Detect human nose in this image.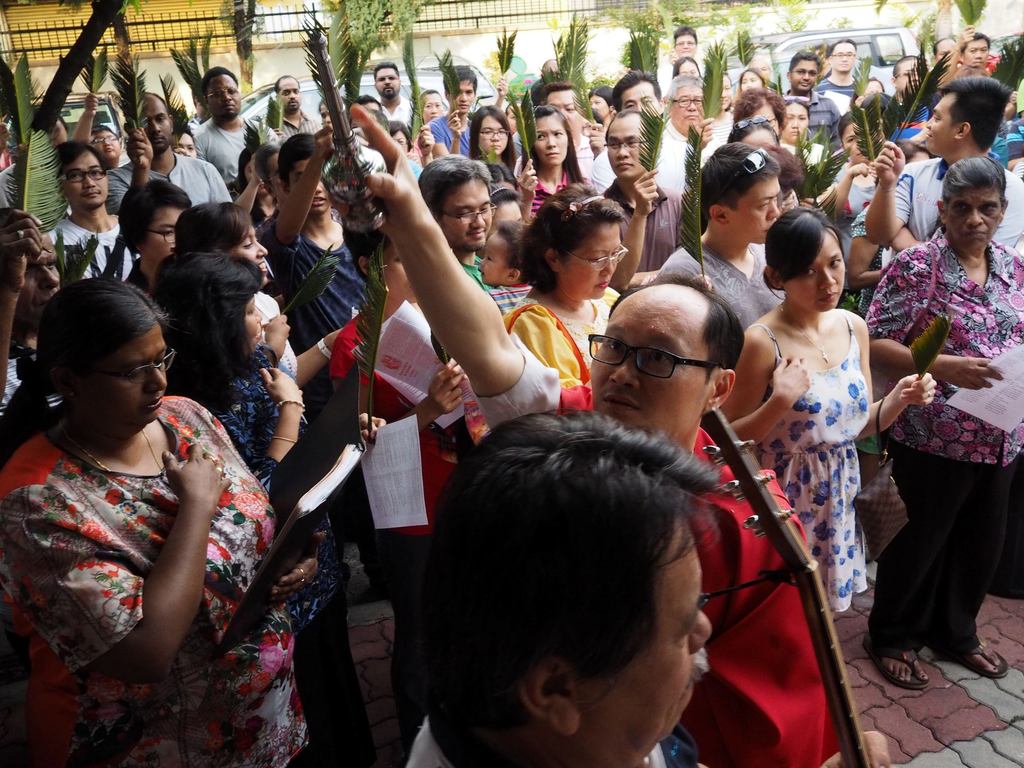
Detection: l=686, t=97, r=698, b=110.
